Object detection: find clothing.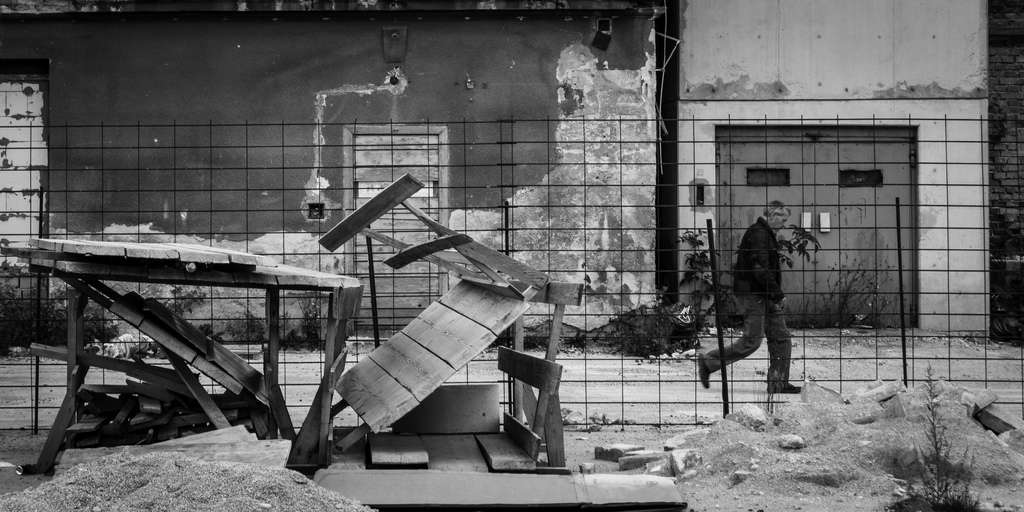
bbox(699, 213, 797, 387).
